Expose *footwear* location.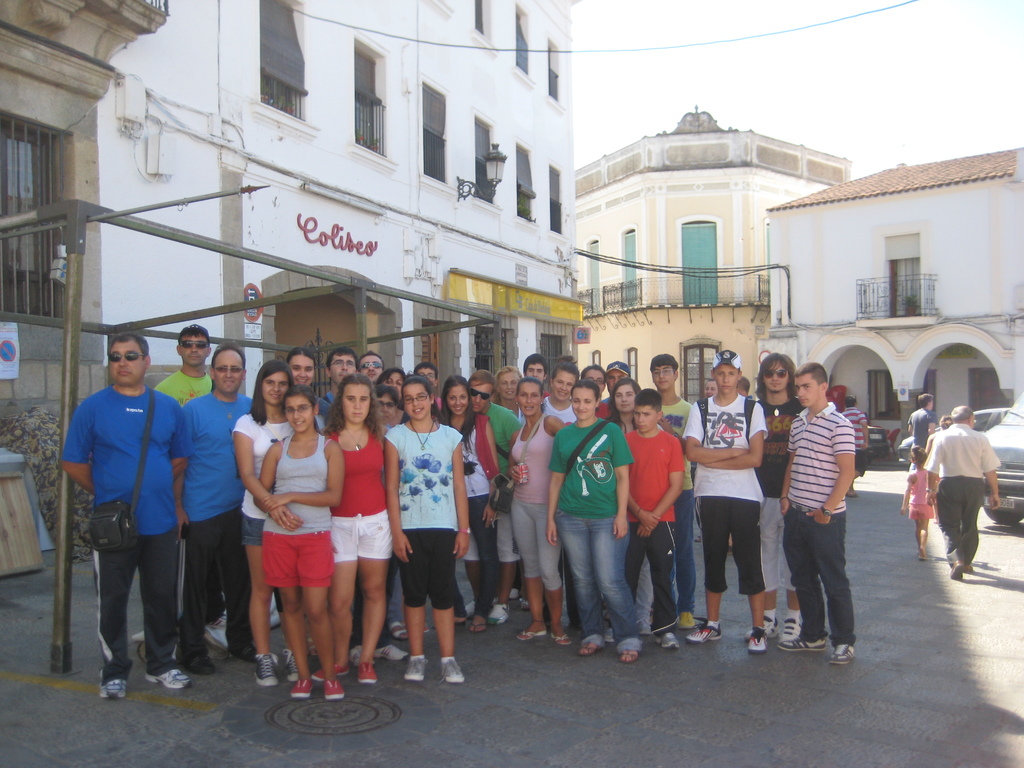
Exposed at pyautogui.locateOnScreen(310, 662, 351, 680).
